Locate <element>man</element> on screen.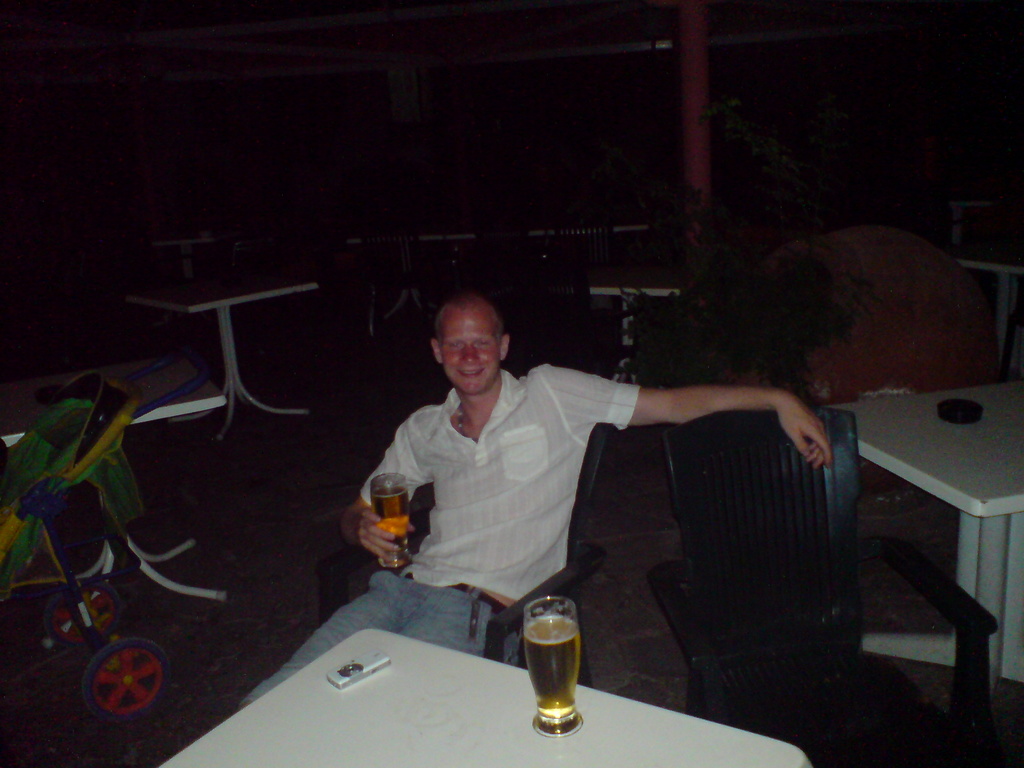
On screen at l=245, t=291, r=835, b=703.
